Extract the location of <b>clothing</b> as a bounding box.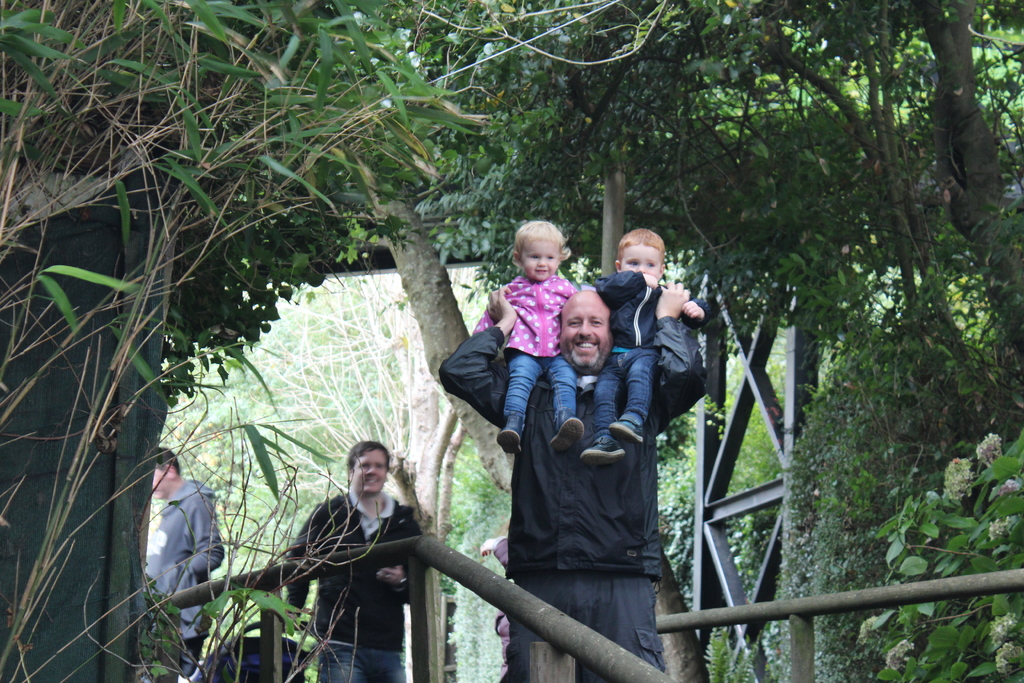
<region>150, 482, 244, 680</region>.
